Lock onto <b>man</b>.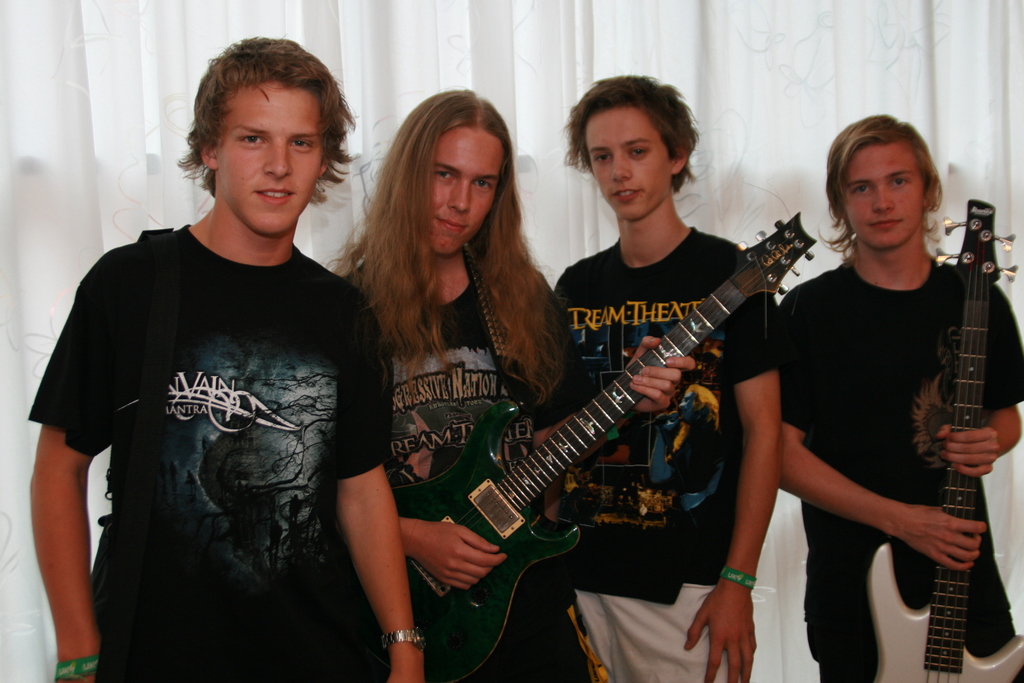
Locked: select_region(29, 35, 427, 682).
